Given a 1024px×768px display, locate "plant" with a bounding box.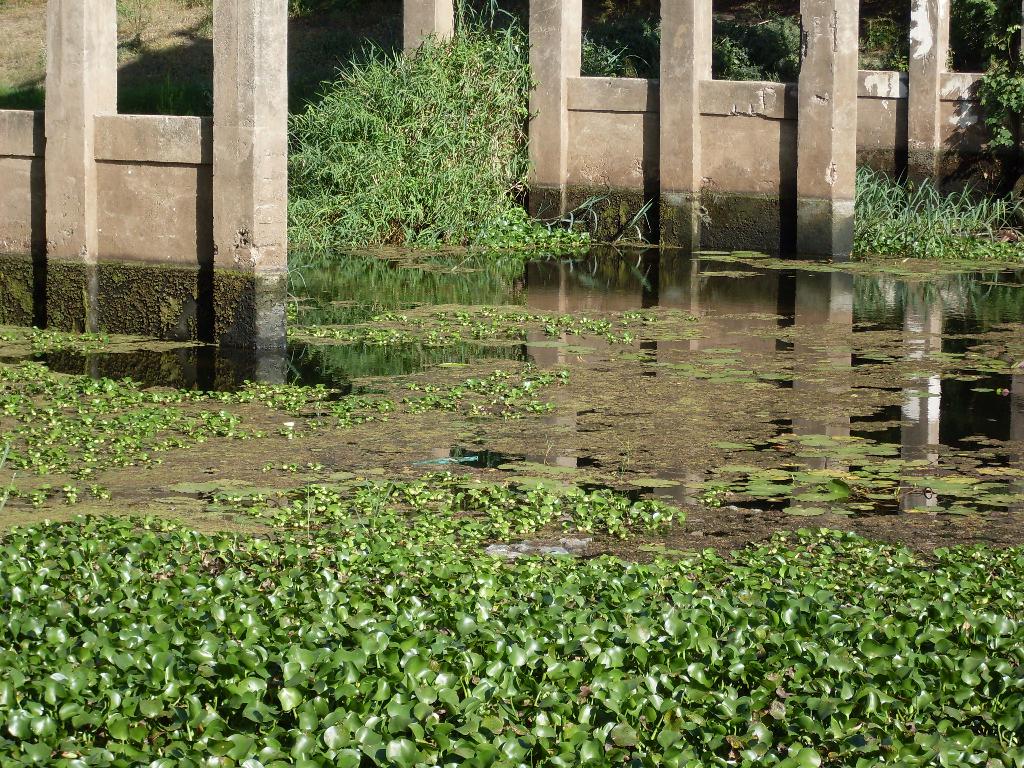
Located: {"left": 588, "top": 0, "right": 1023, "bottom": 266}.
